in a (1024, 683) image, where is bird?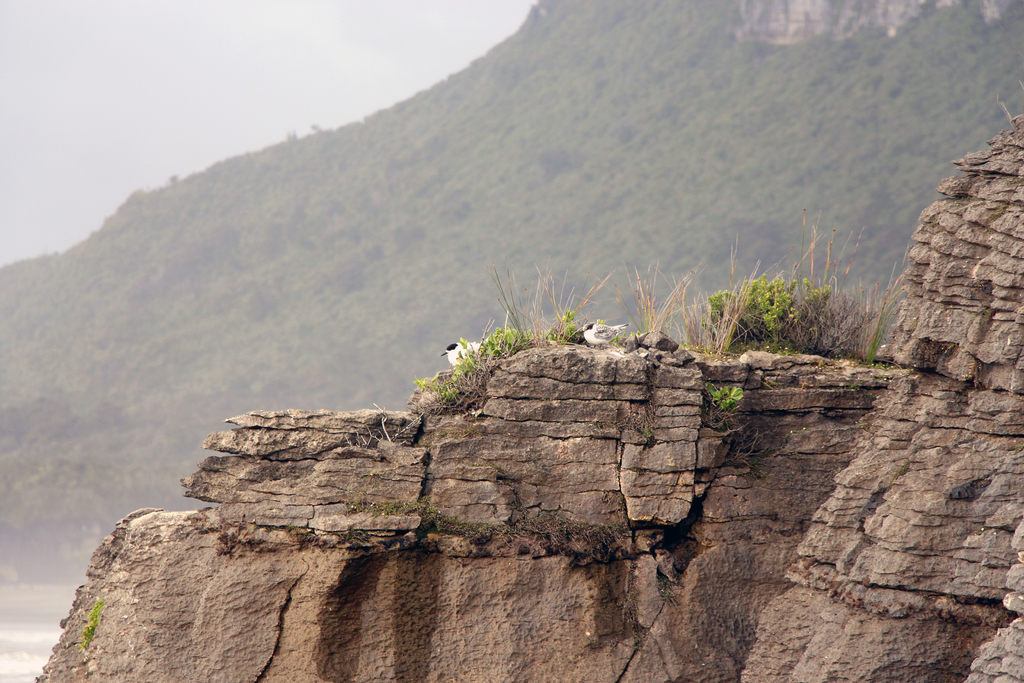
439,339,498,368.
